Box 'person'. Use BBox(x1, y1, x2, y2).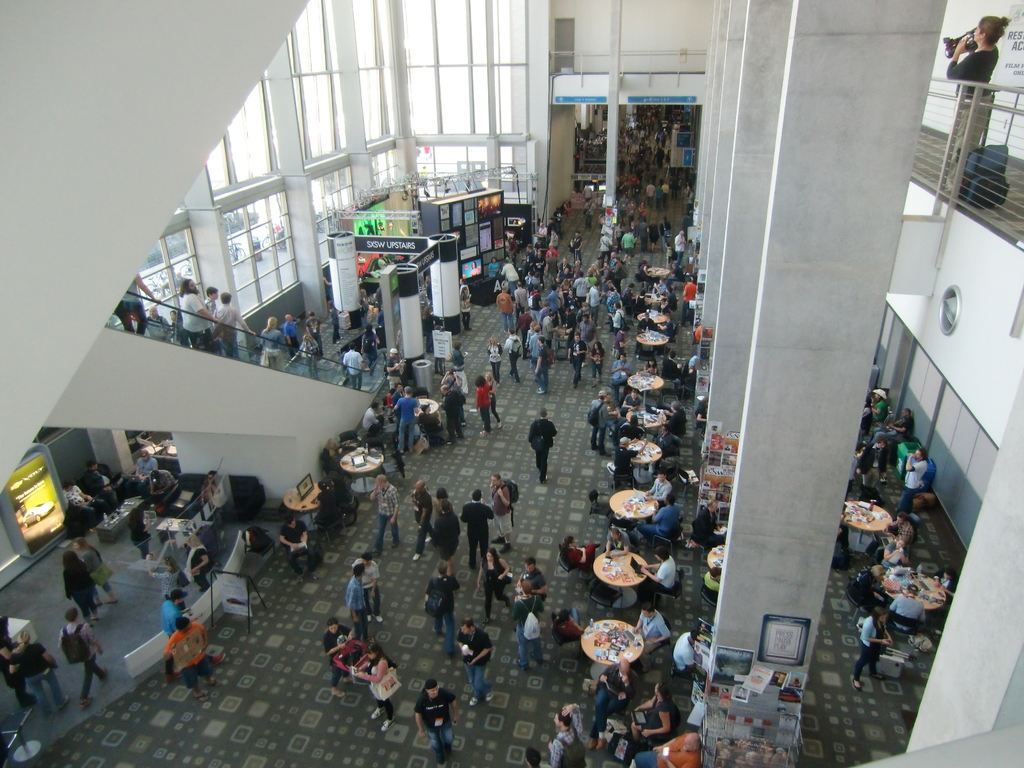
BBox(858, 436, 890, 487).
